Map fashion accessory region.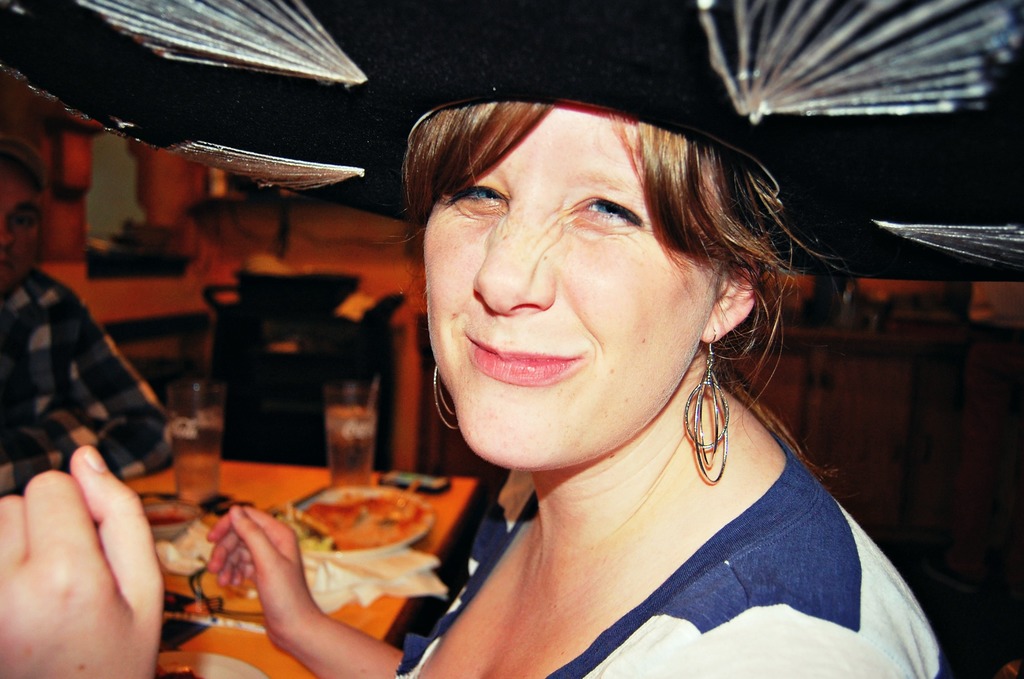
Mapped to BBox(684, 325, 729, 482).
